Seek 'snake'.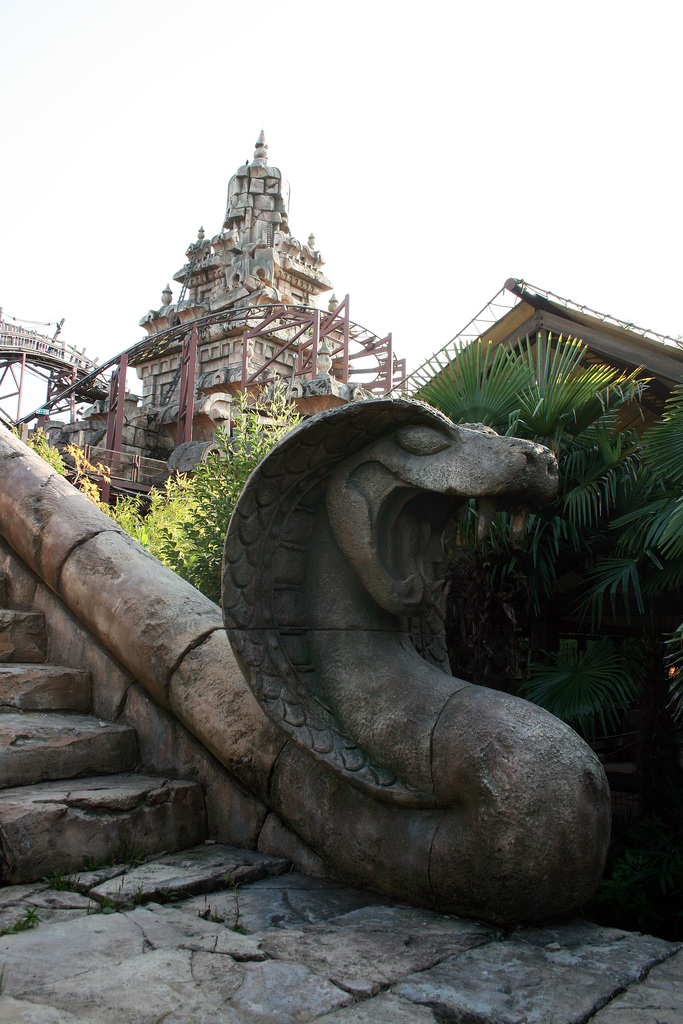
rect(225, 396, 613, 910).
